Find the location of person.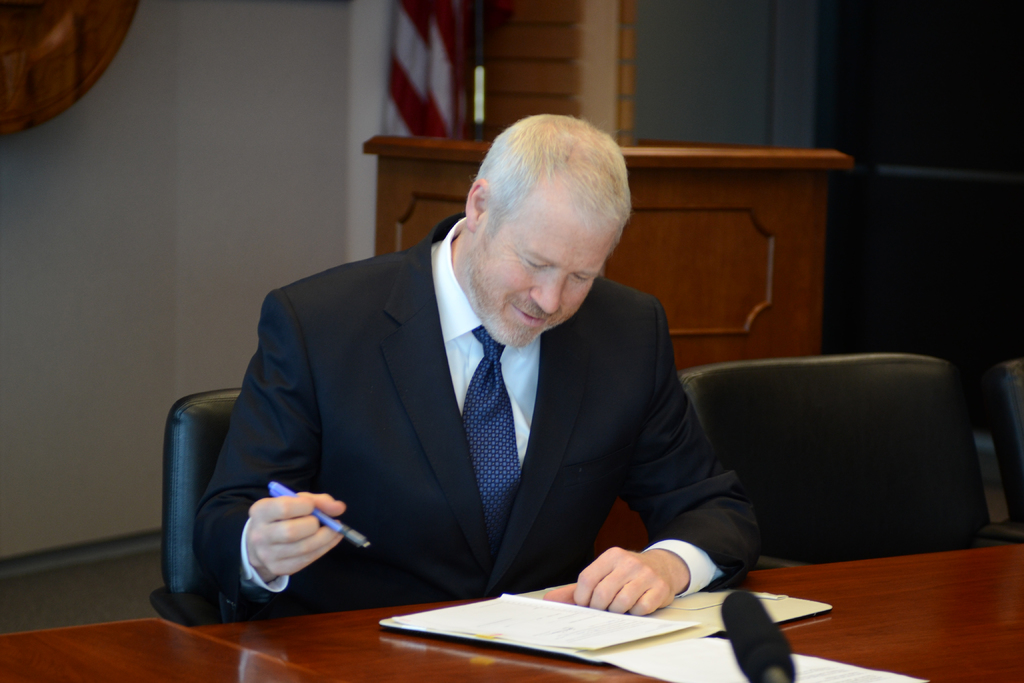
Location: 164:108:748:650.
